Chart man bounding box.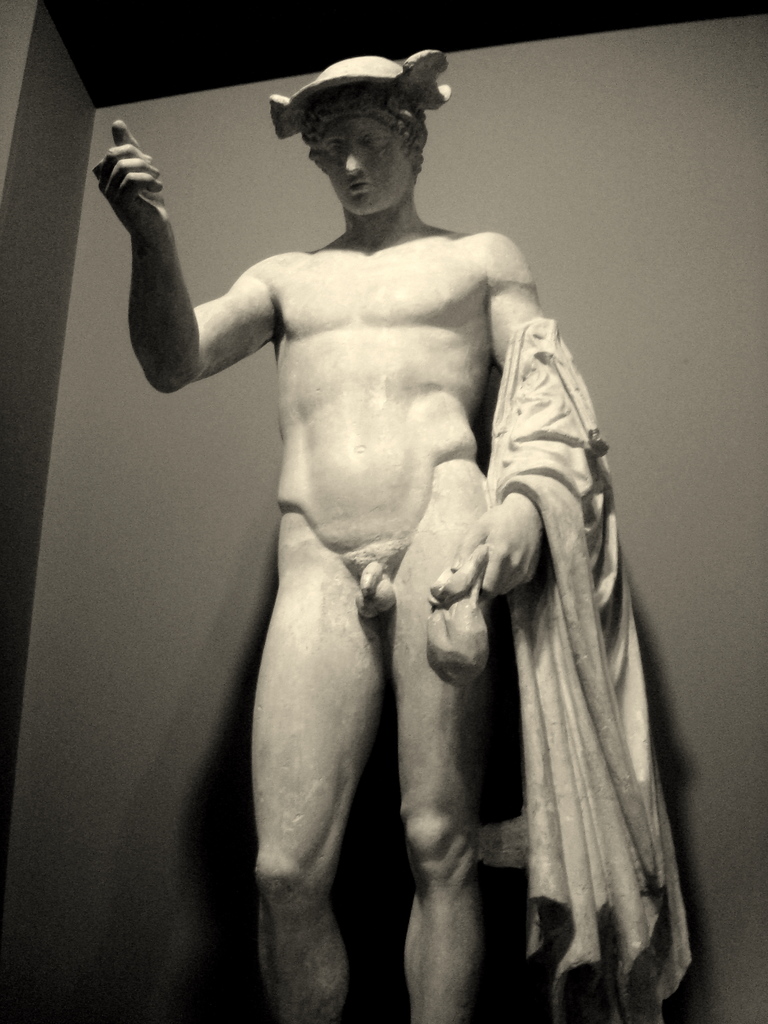
Charted: locate(103, 42, 653, 981).
